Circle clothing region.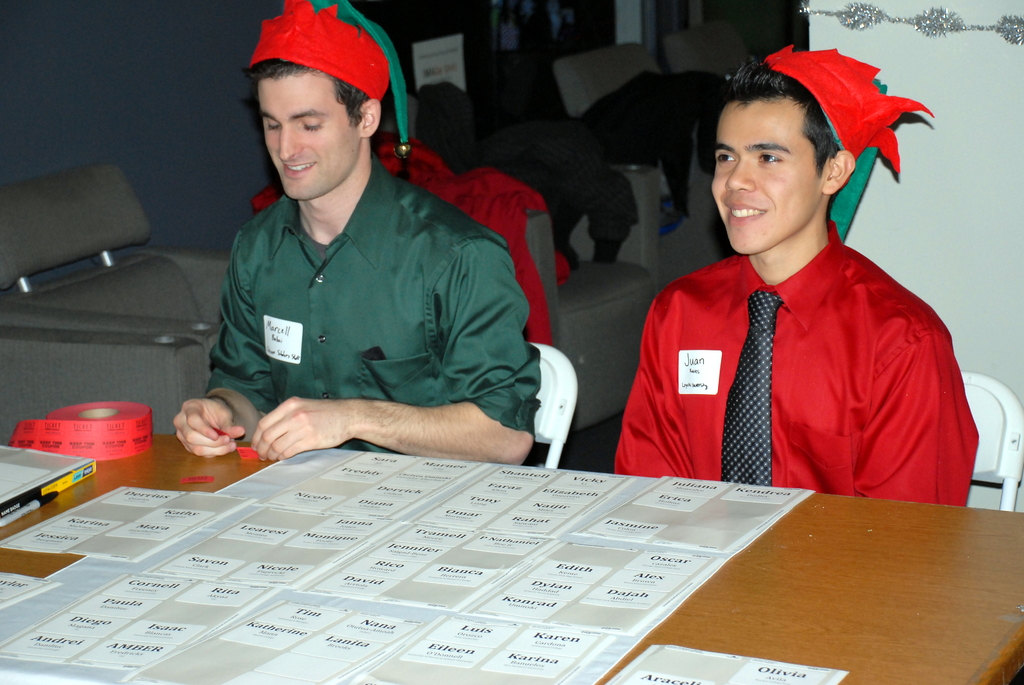
Region: (left=621, top=185, right=971, bottom=522).
